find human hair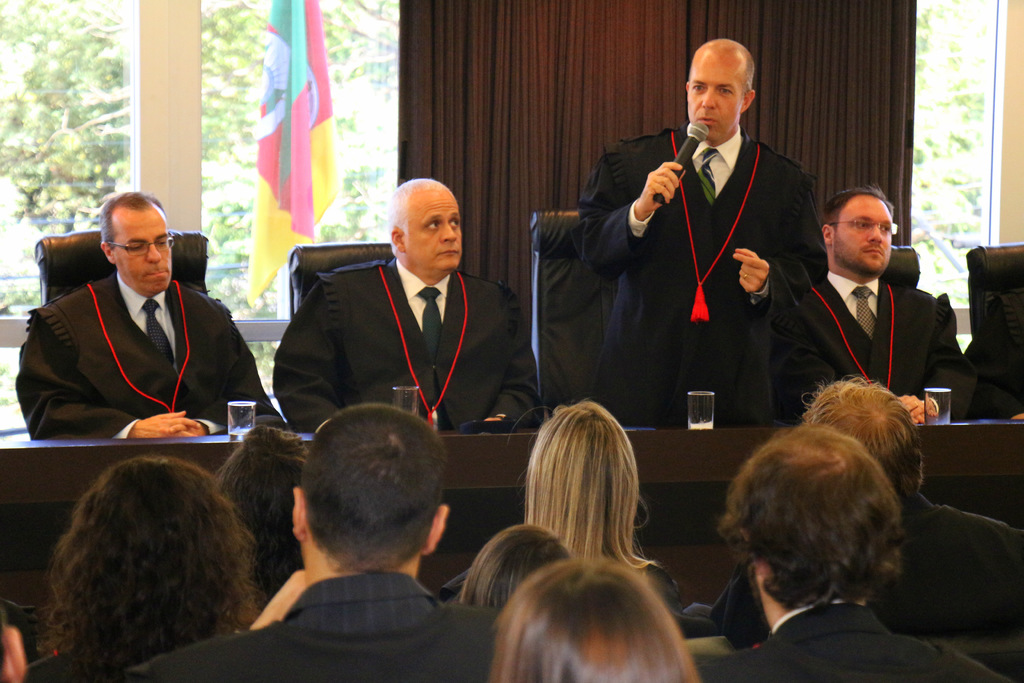
<region>801, 370, 928, 498</region>
